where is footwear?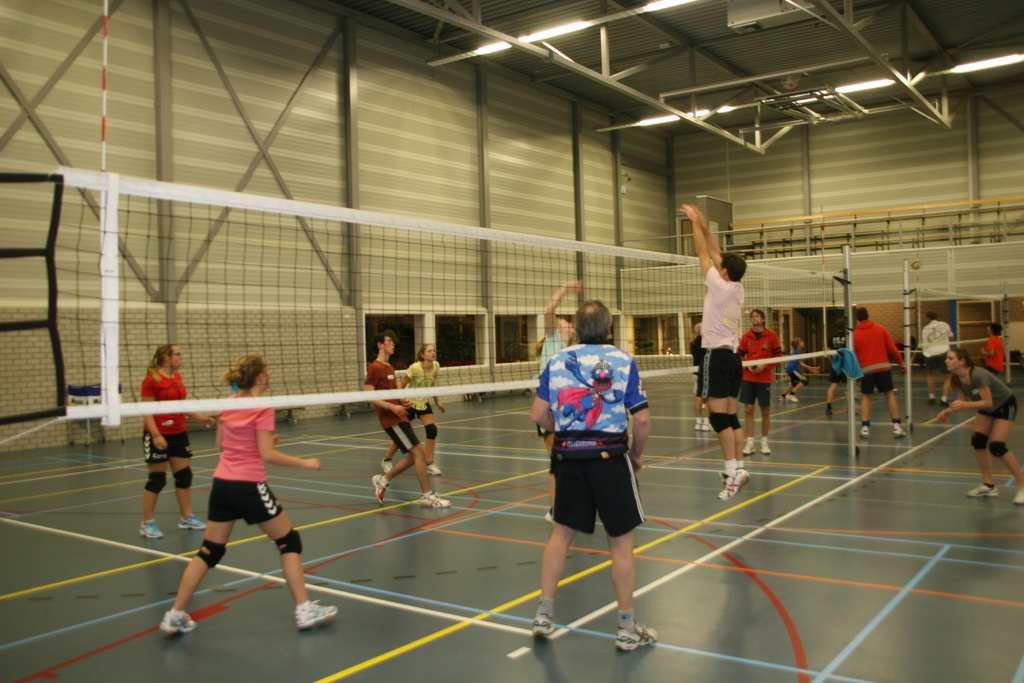
<bbox>860, 423, 871, 438</bbox>.
